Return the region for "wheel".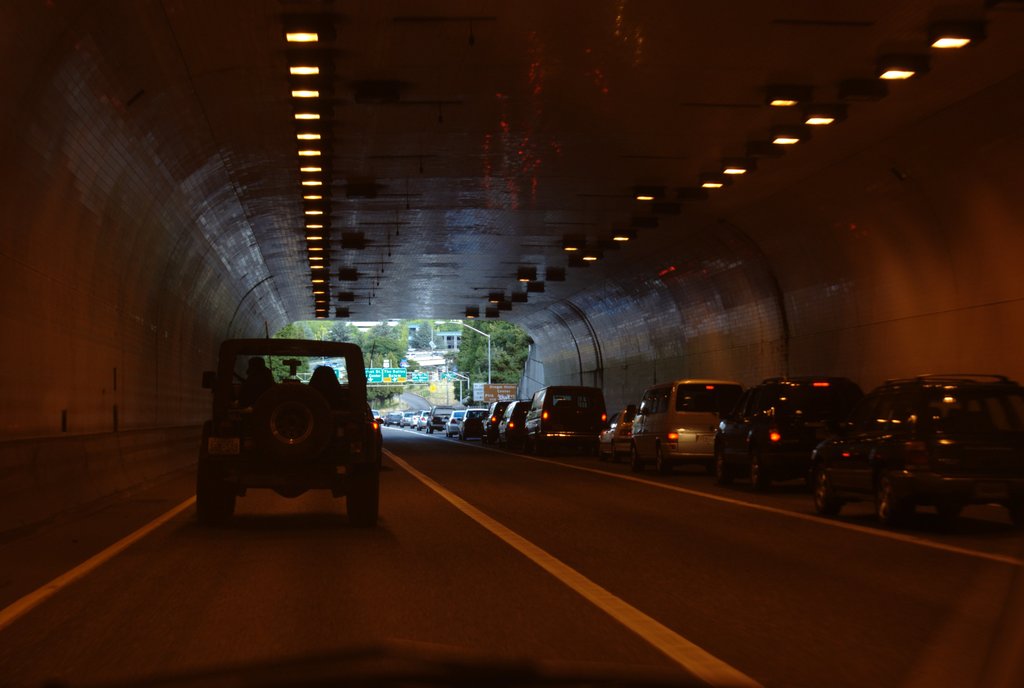
rect(656, 443, 669, 479).
